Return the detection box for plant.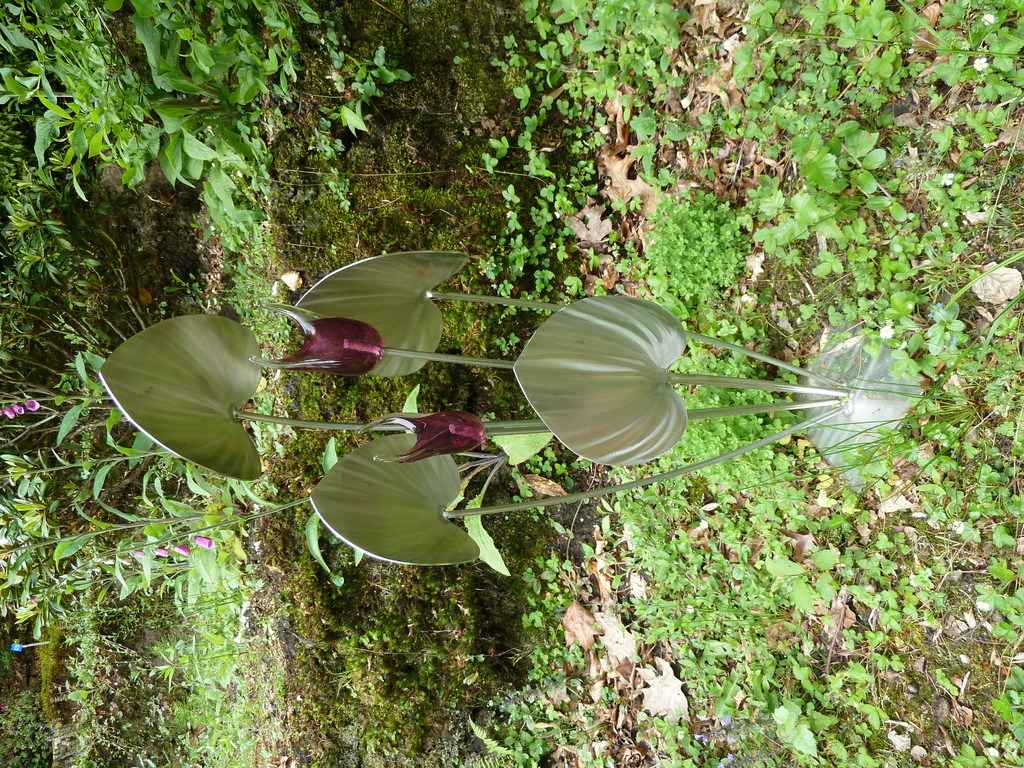
[x1=305, y1=47, x2=413, y2=224].
